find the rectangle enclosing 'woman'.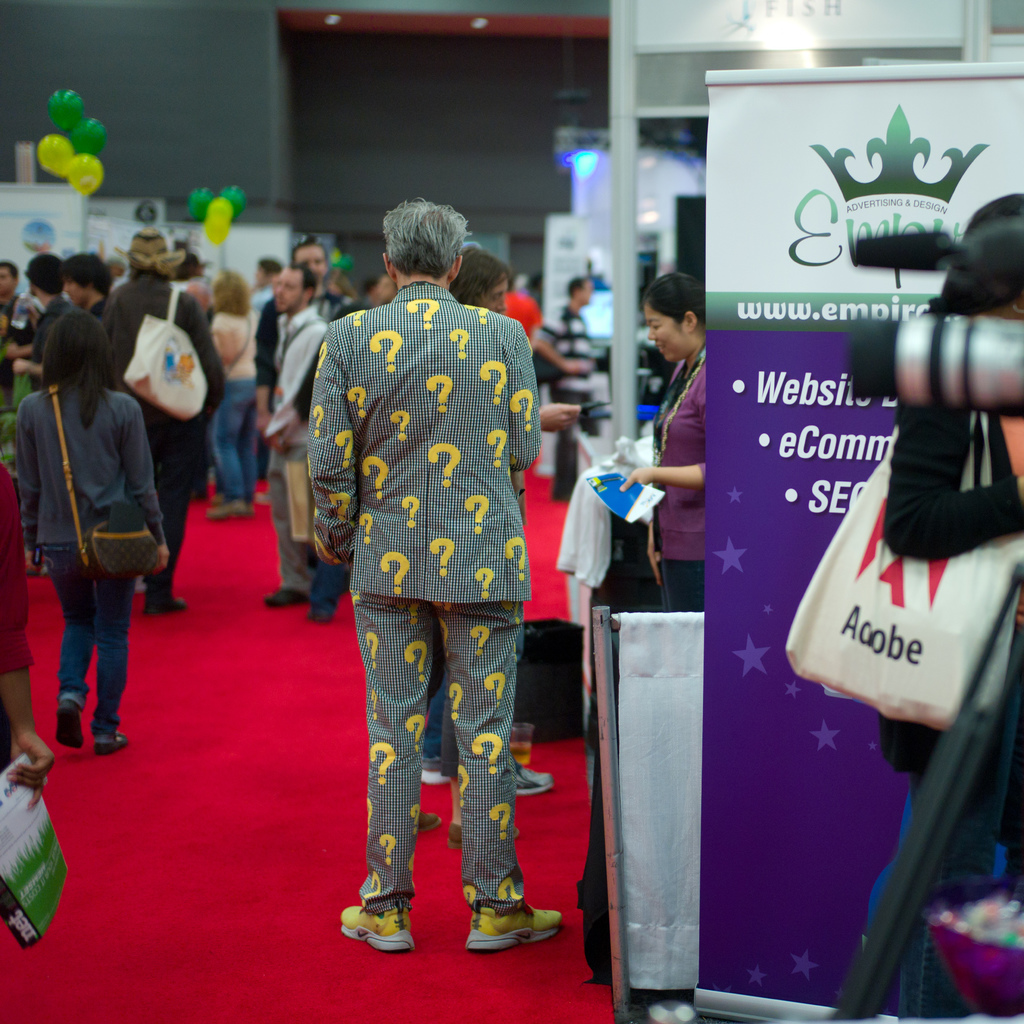
<bbox>12, 303, 166, 764</bbox>.
